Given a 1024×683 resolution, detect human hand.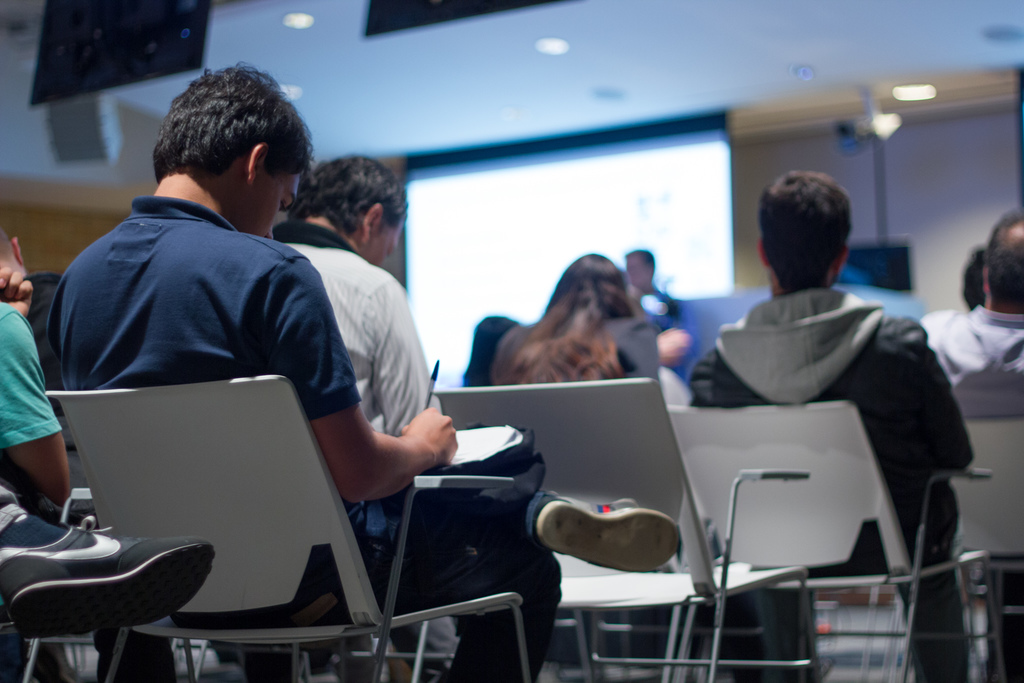
box=[377, 415, 463, 491].
